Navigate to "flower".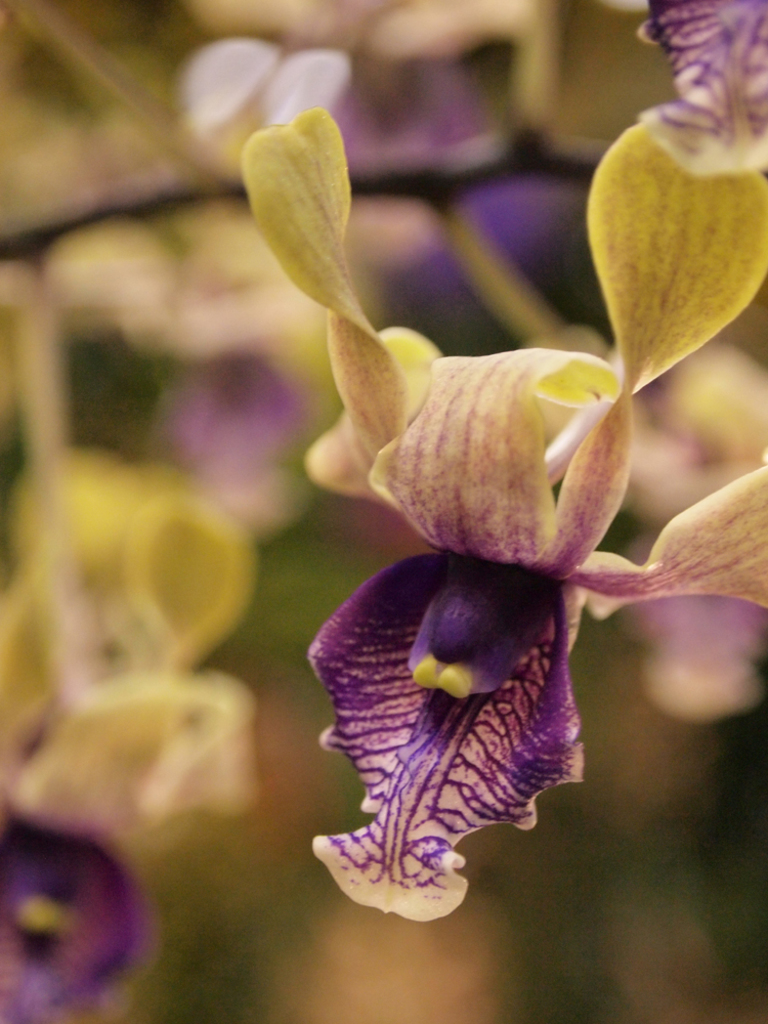
Navigation target: (x1=240, y1=0, x2=767, y2=929).
